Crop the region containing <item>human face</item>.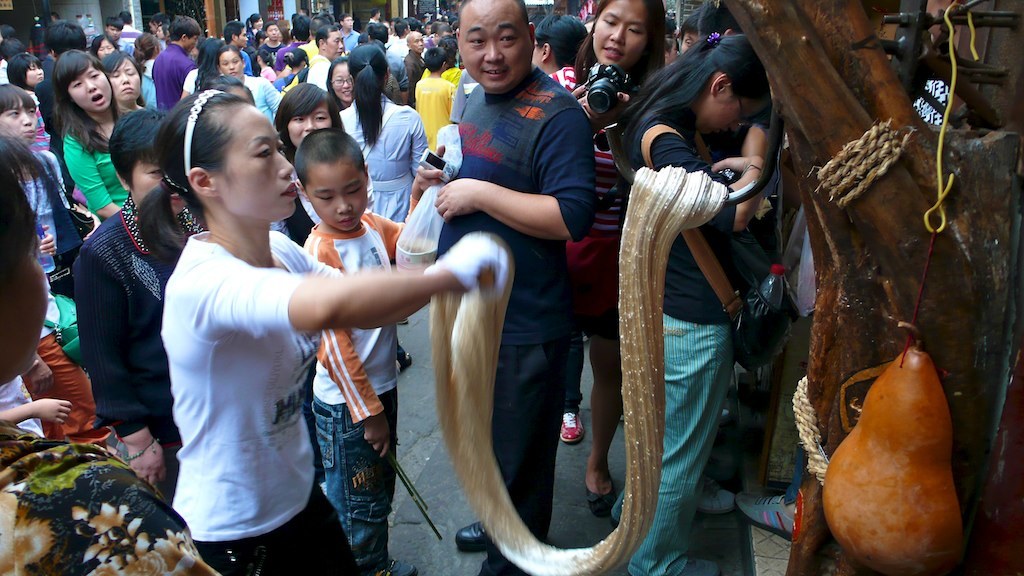
Crop region: locate(24, 59, 43, 81).
